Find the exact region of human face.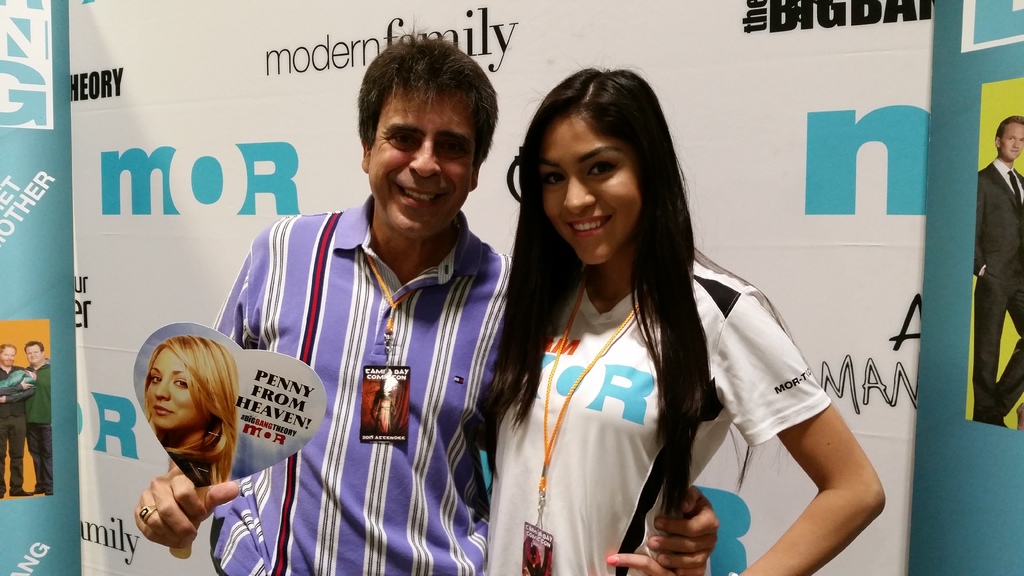
Exact region: (x1=542, y1=116, x2=637, y2=263).
